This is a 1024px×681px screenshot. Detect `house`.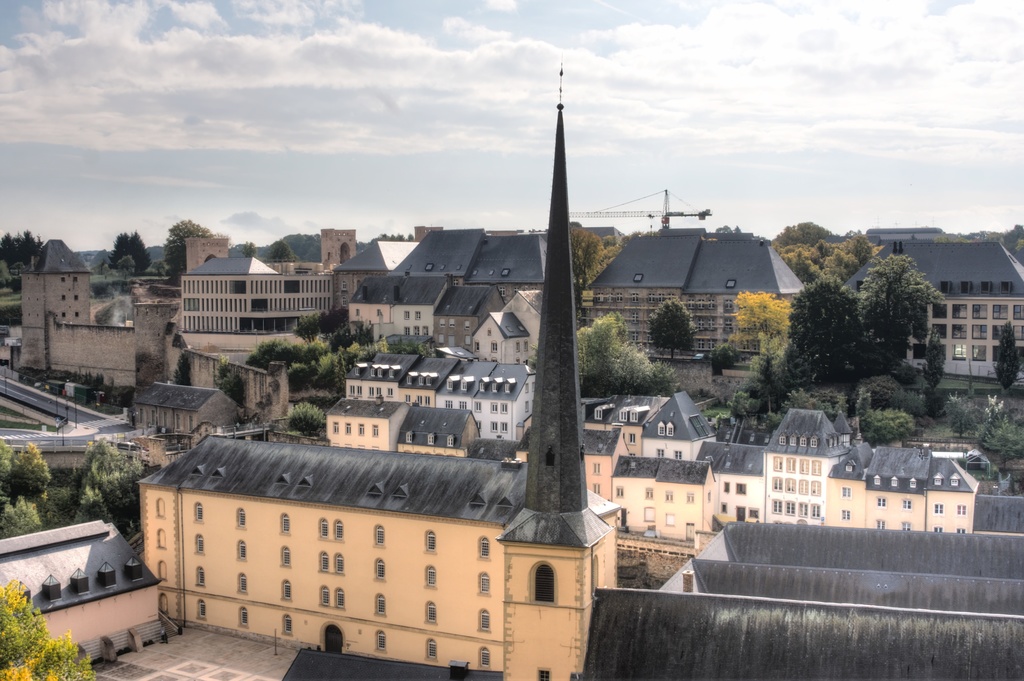
0/522/161/666.
